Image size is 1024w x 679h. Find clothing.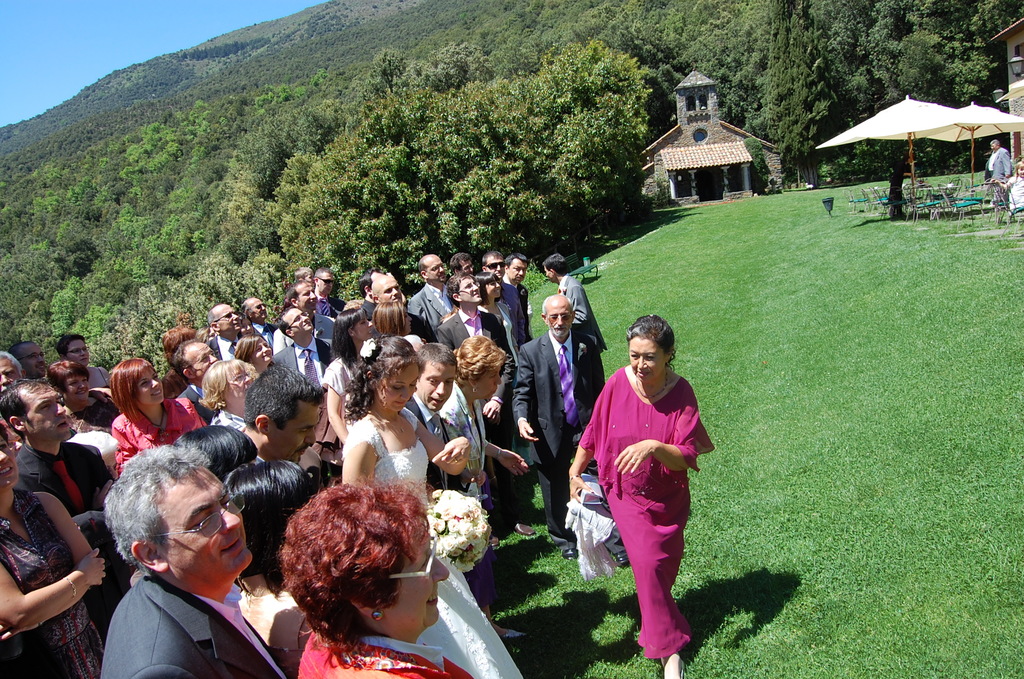
left=552, top=280, right=602, bottom=389.
